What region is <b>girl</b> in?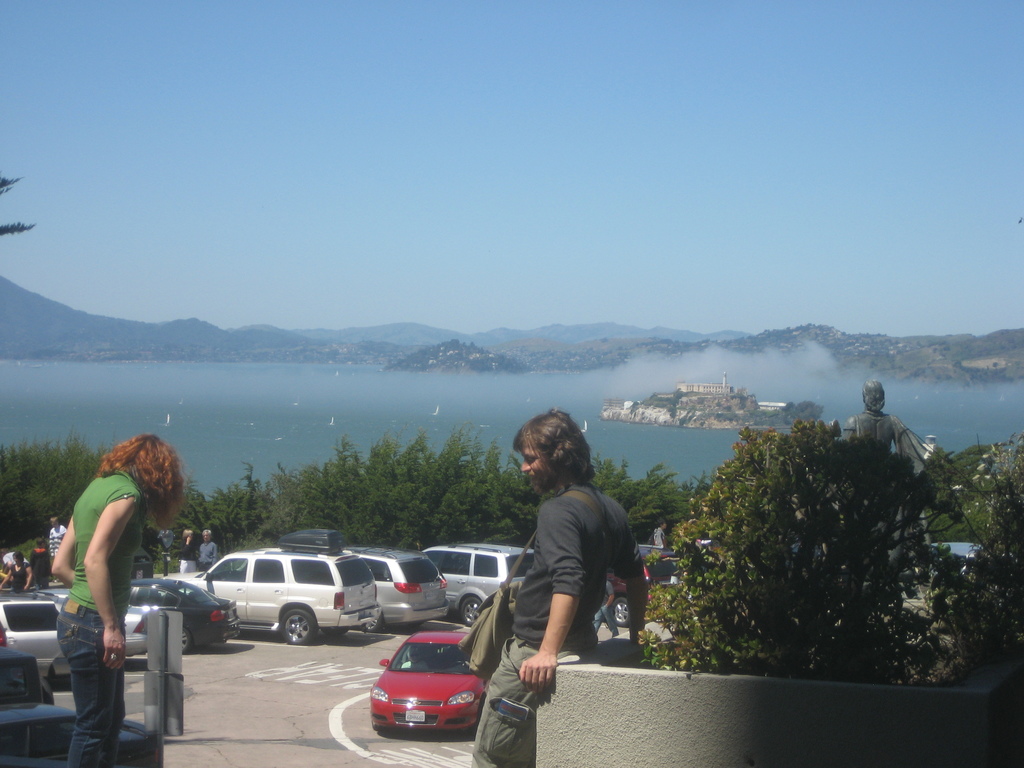
<region>49, 435, 188, 767</region>.
